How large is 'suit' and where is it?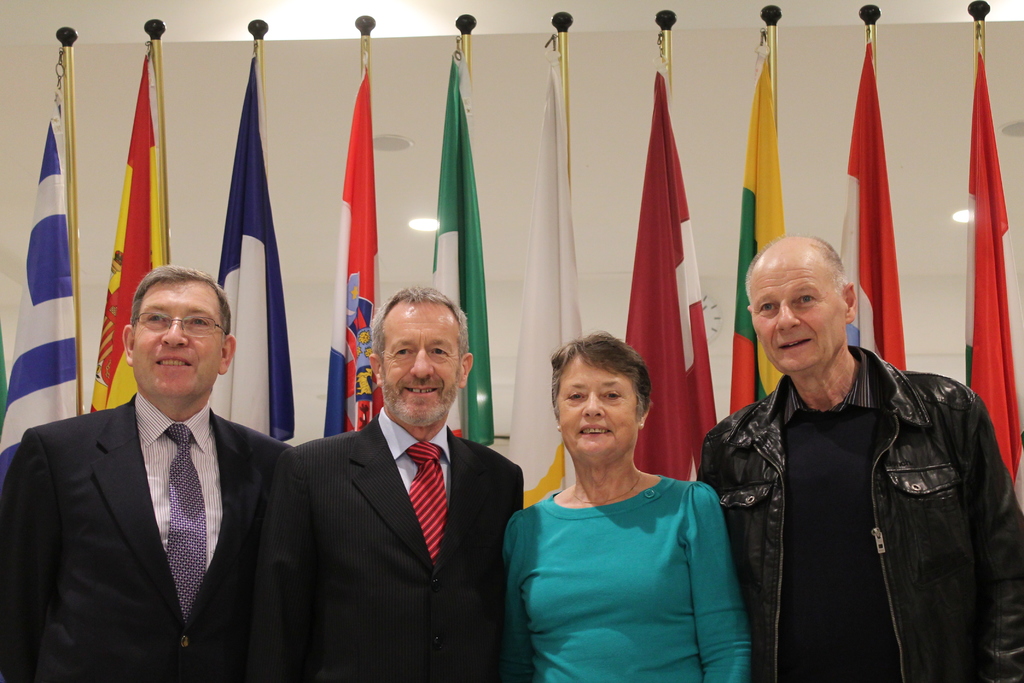
Bounding box: {"x1": 2, "y1": 392, "x2": 292, "y2": 670}.
